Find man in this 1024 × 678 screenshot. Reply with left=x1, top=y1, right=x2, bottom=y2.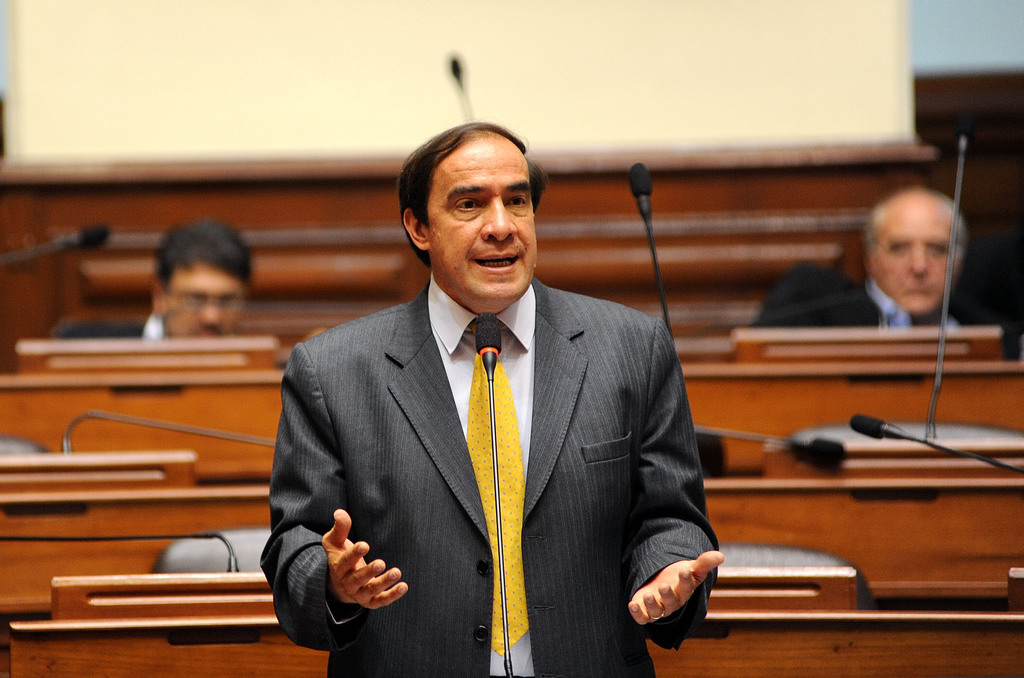
left=753, top=182, right=1023, bottom=351.
